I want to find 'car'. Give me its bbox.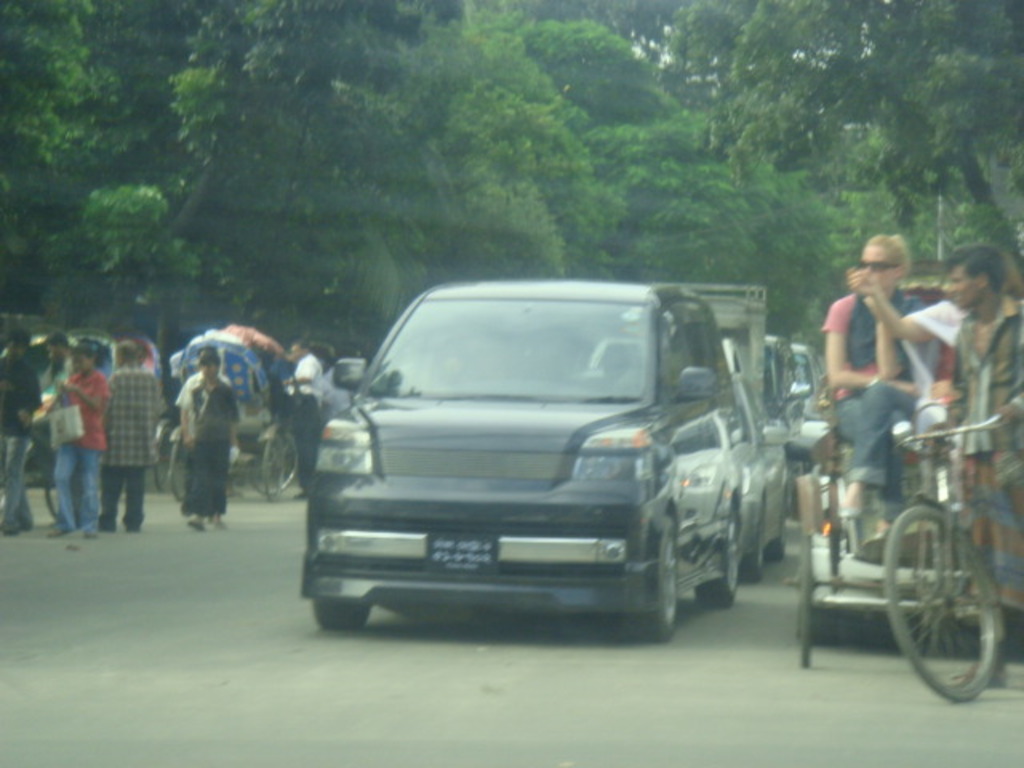
region(302, 285, 749, 640).
